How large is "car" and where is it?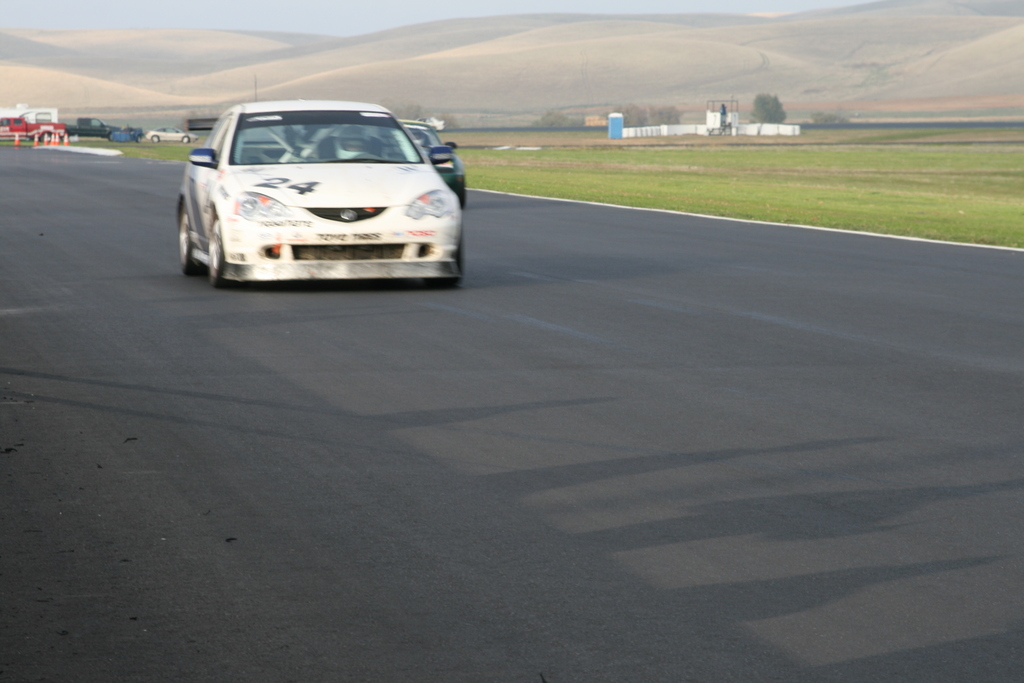
Bounding box: {"left": 148, "top": 127, "right": 196, "bottom": 144}.
